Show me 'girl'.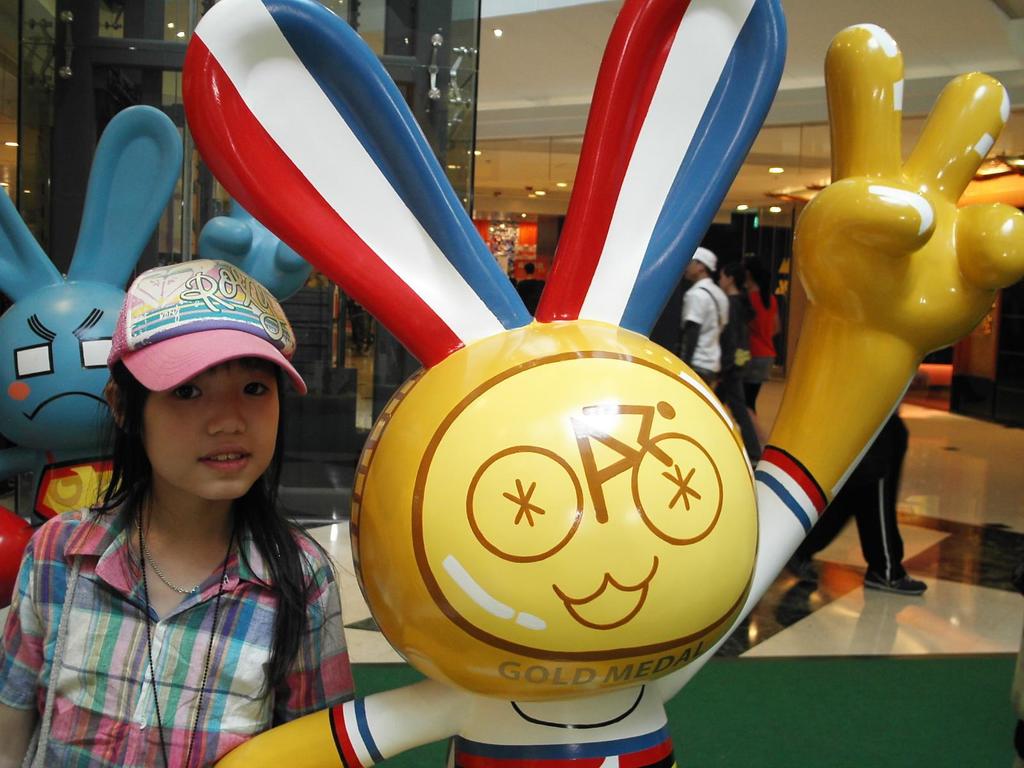
'girl' is here: x1=712, y1=262, x2=760, y2=463.
